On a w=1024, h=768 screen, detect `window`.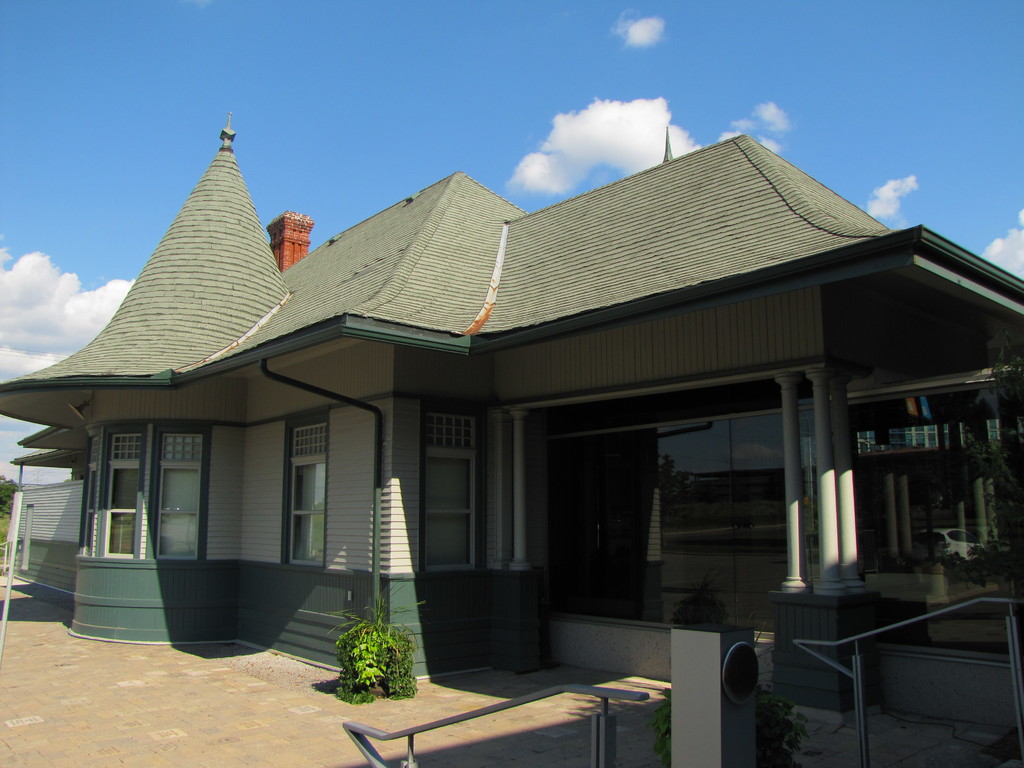
422, 404, 486, 572.
